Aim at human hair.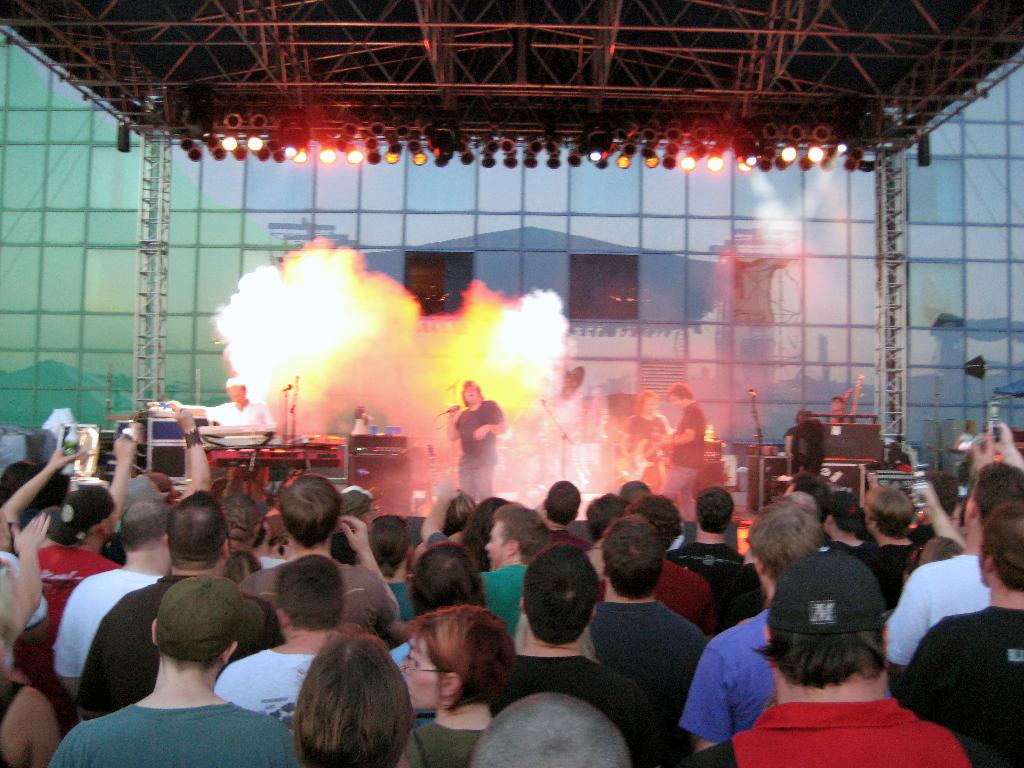
Aimed at bbox(696, 488, 735, 534).
